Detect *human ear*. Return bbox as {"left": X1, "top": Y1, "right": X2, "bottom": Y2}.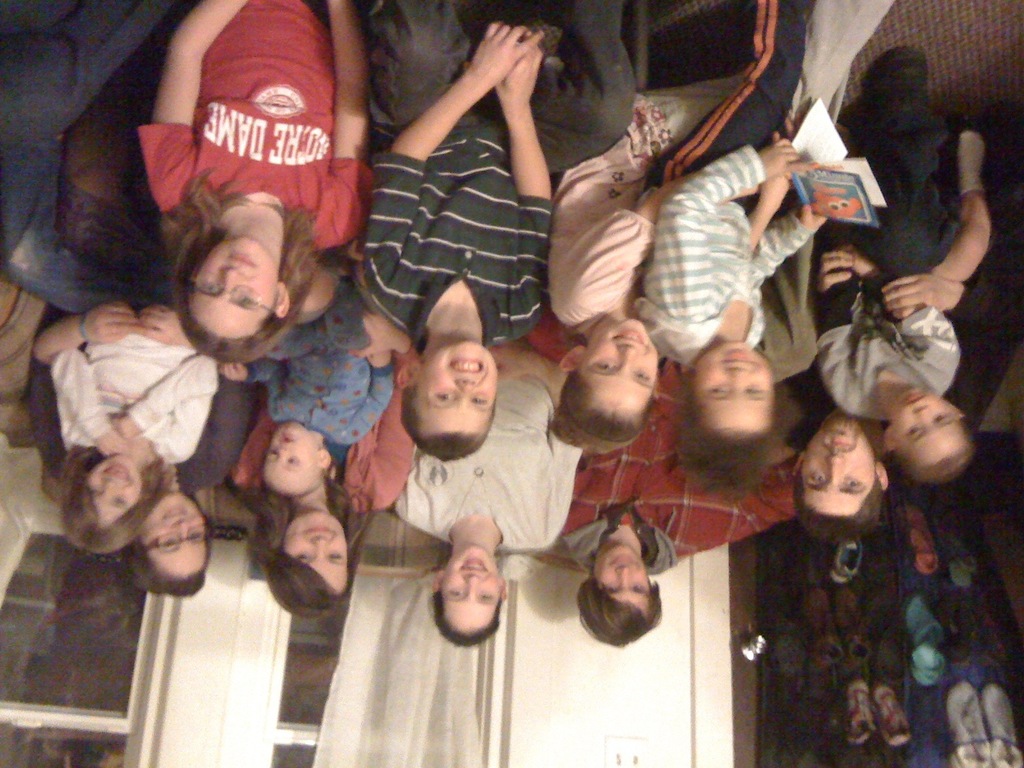
{"left": 274, "top": 280, "right": 287, "bottom": 316}.
